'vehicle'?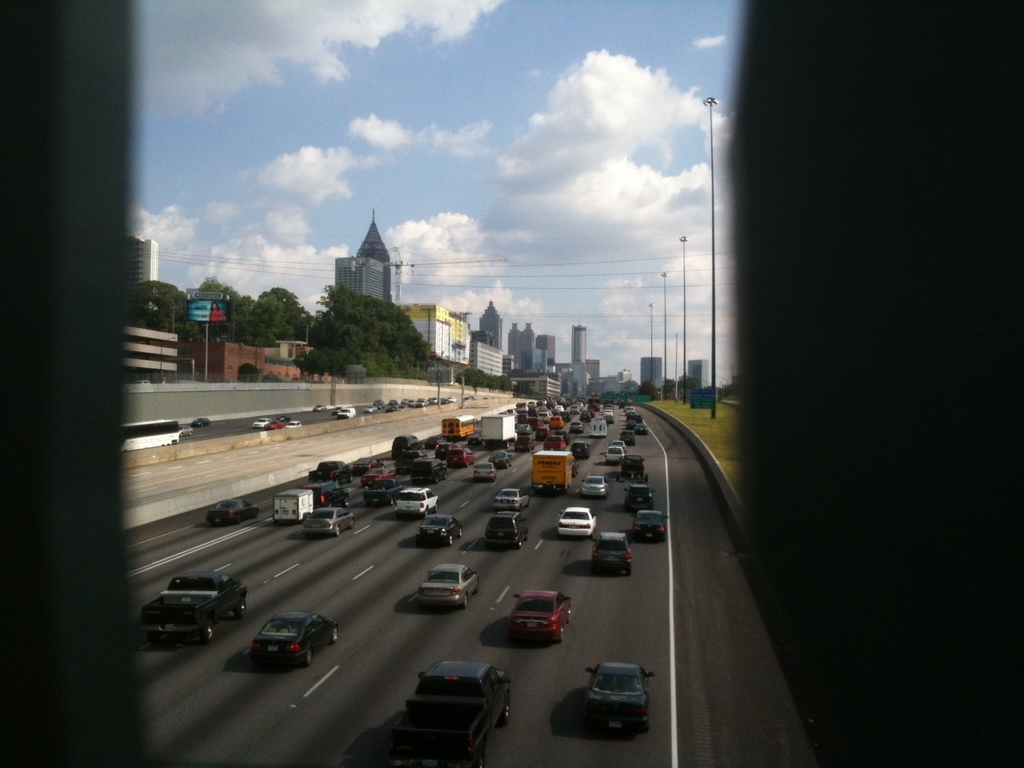
pyautogui.locateOnScreen(398, 443, 422, 474)
